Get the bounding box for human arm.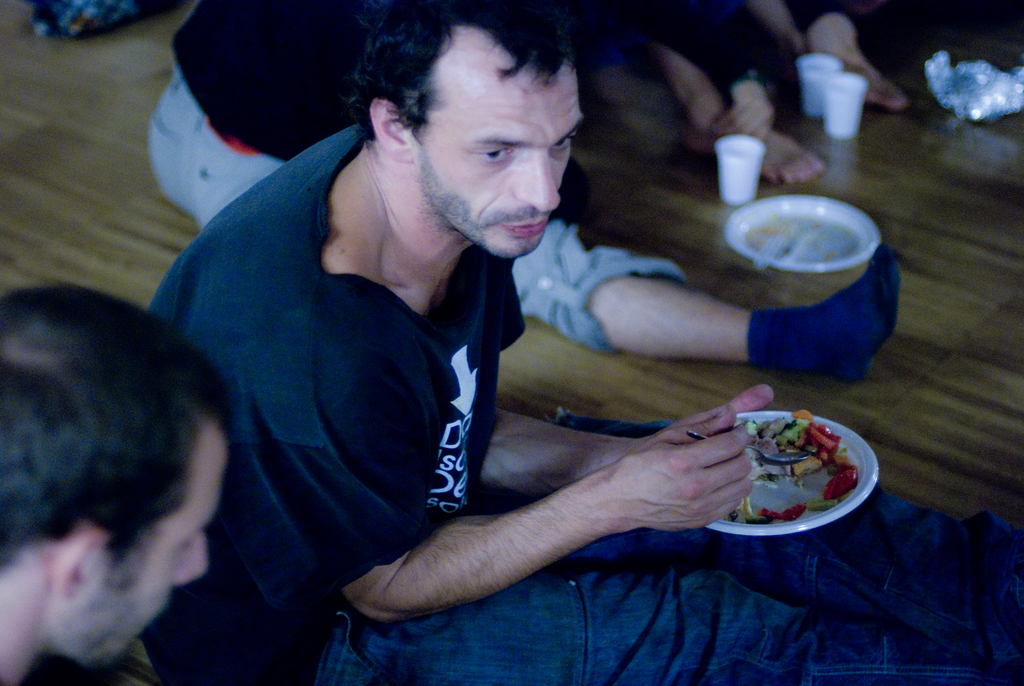
<bbox>719, 33, 784, 149</bbox>.
